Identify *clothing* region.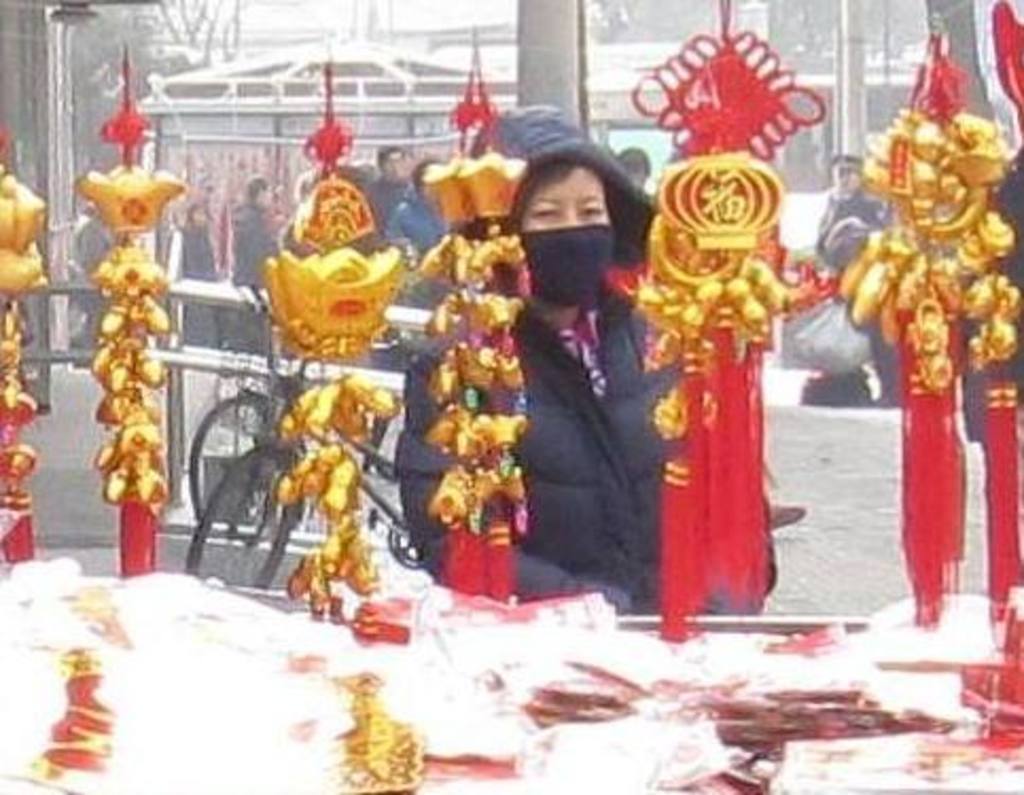
Region: select_region(394, 98, 672, 602).
